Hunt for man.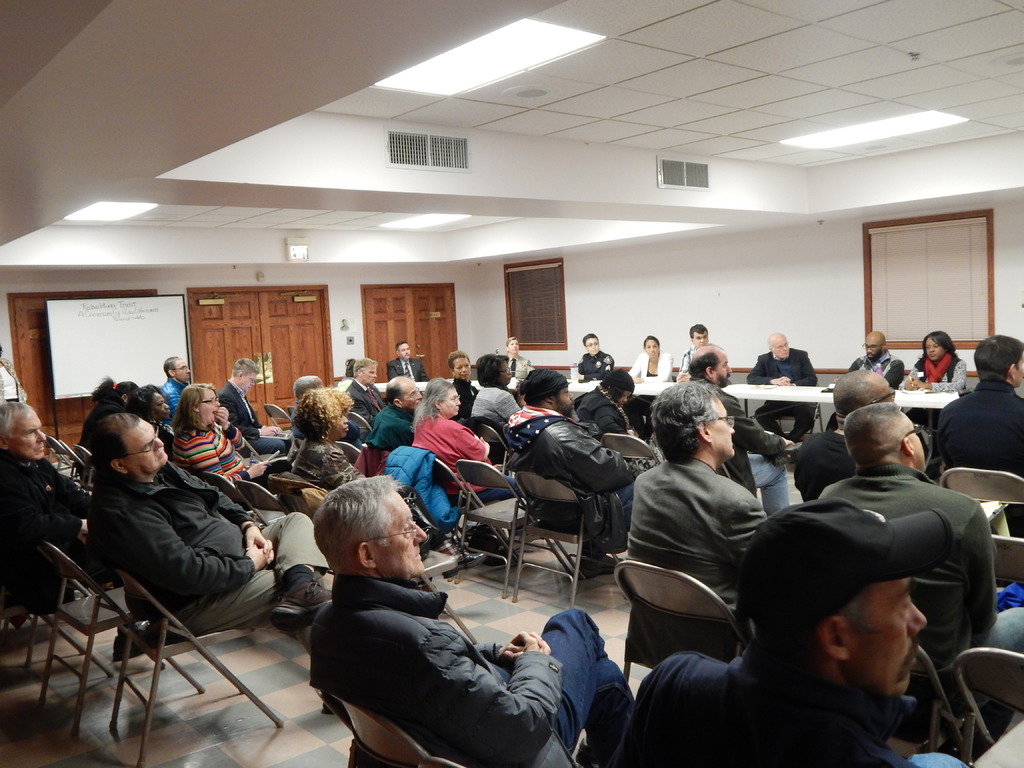
Hunted down at [x1=609, y1=495, x2=972, y2=767].
